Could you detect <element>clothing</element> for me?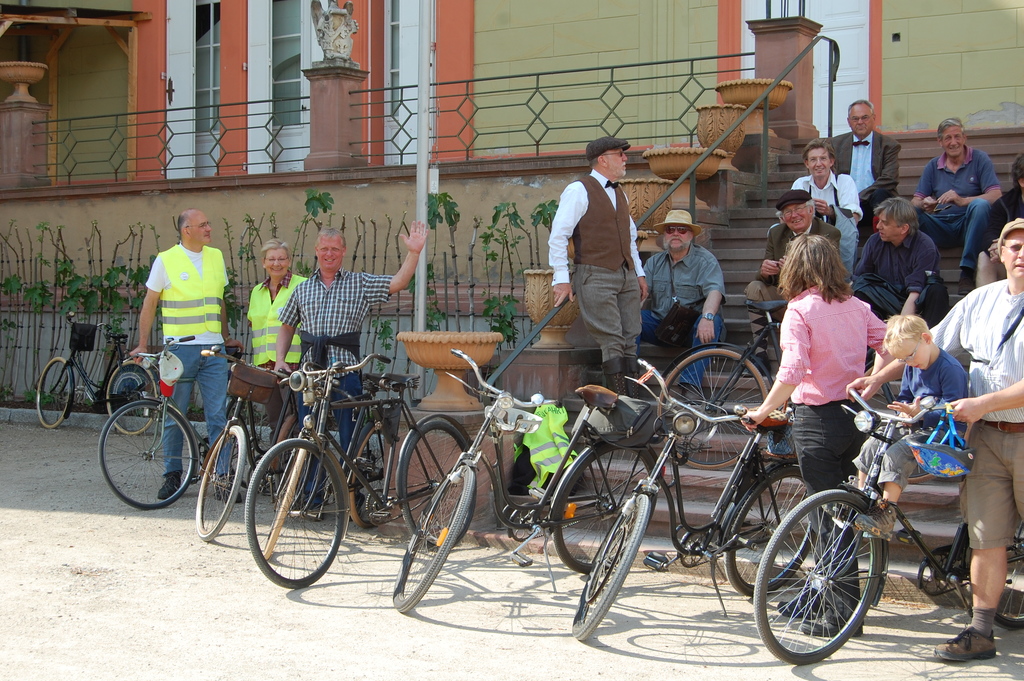
Detection result: x1=835, y1=132, x2=908, y2=205.
